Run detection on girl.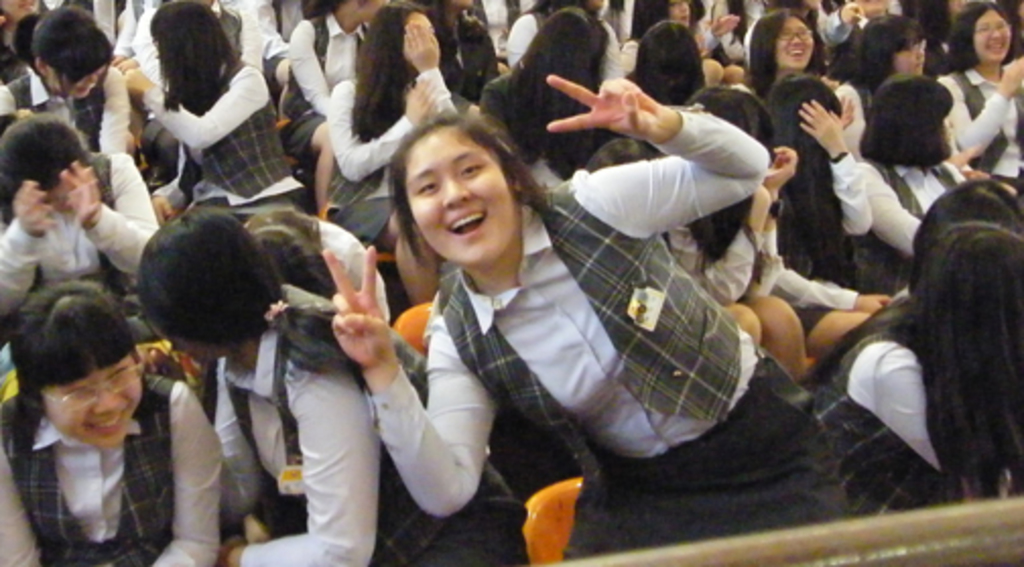
Result: 329/71/847/559.
